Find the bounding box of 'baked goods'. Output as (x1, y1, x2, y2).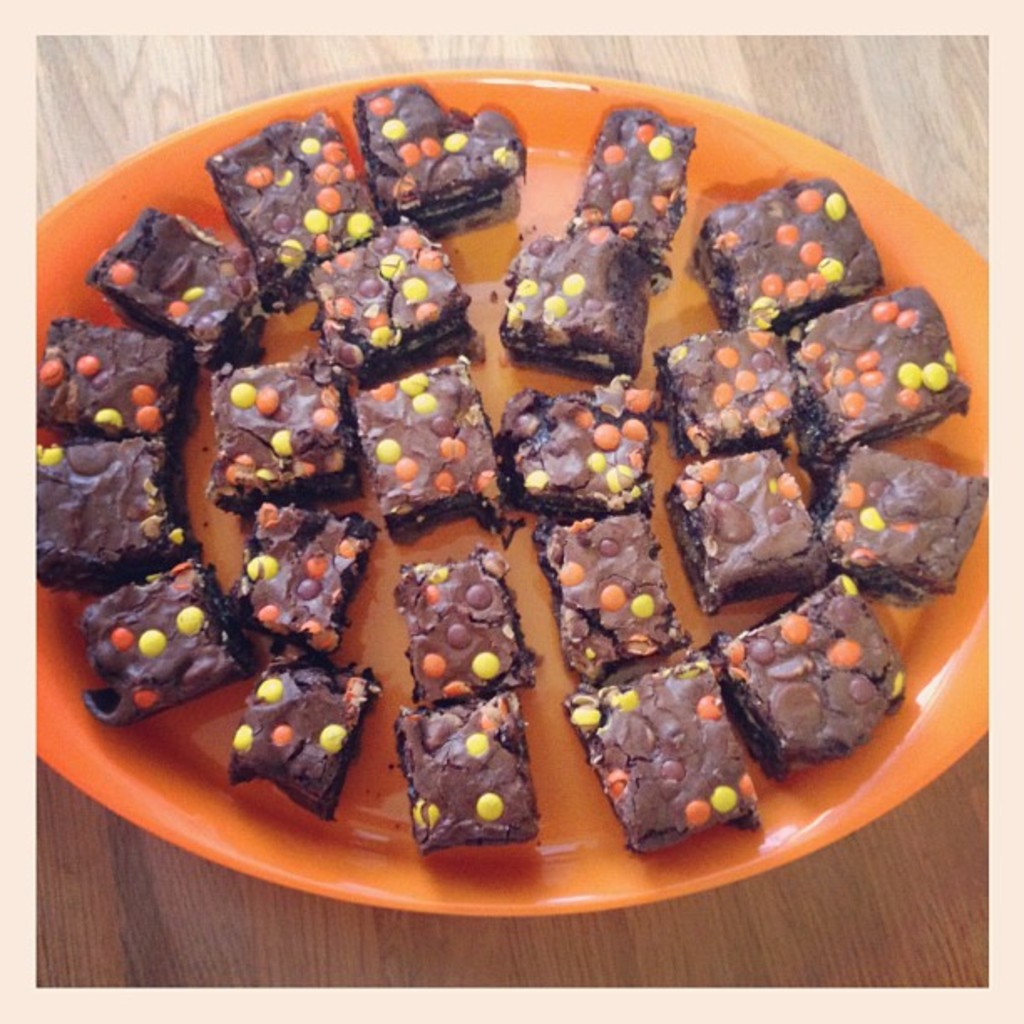
(308, 219, 482, 380).
